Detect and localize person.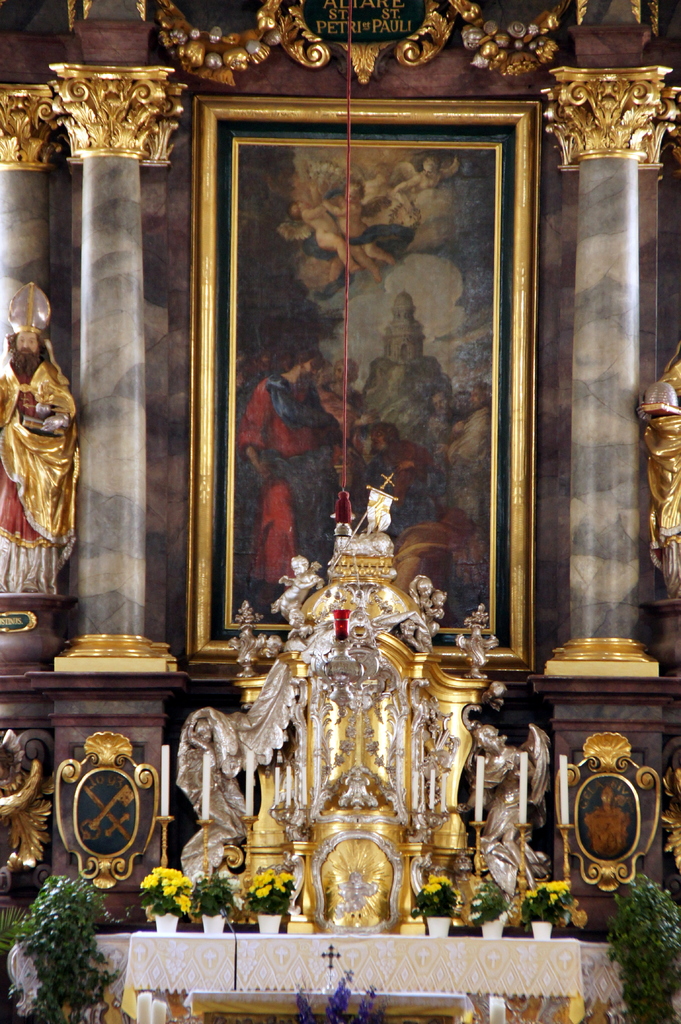
Localized at detection(237, 339, 351, 588).
